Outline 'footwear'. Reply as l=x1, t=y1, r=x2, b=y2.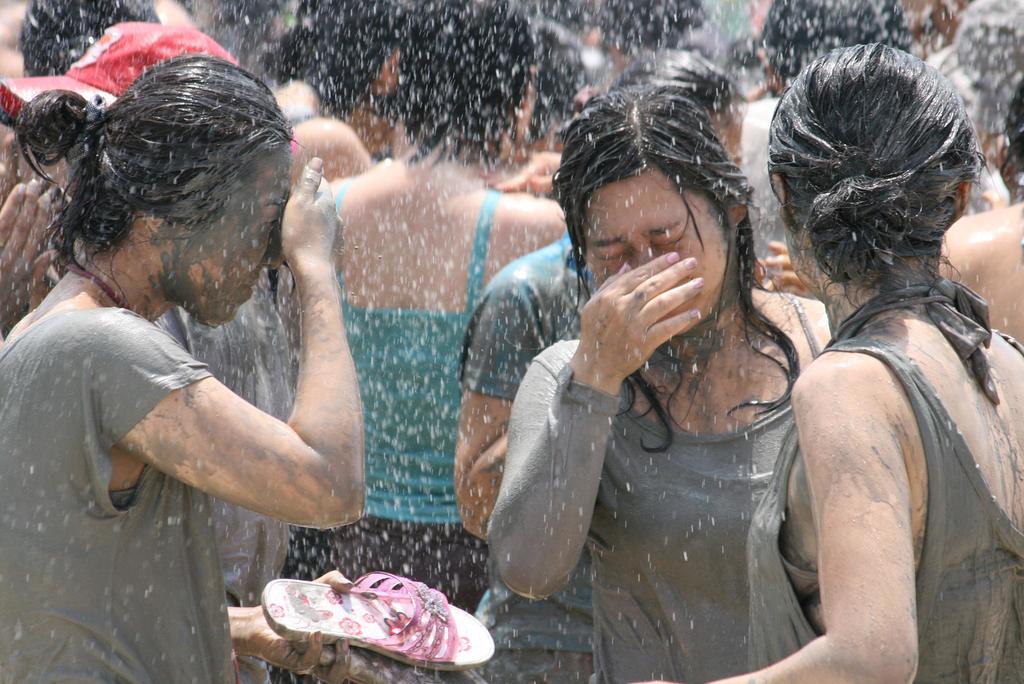
l=271, t=581, r=493, b=661.
